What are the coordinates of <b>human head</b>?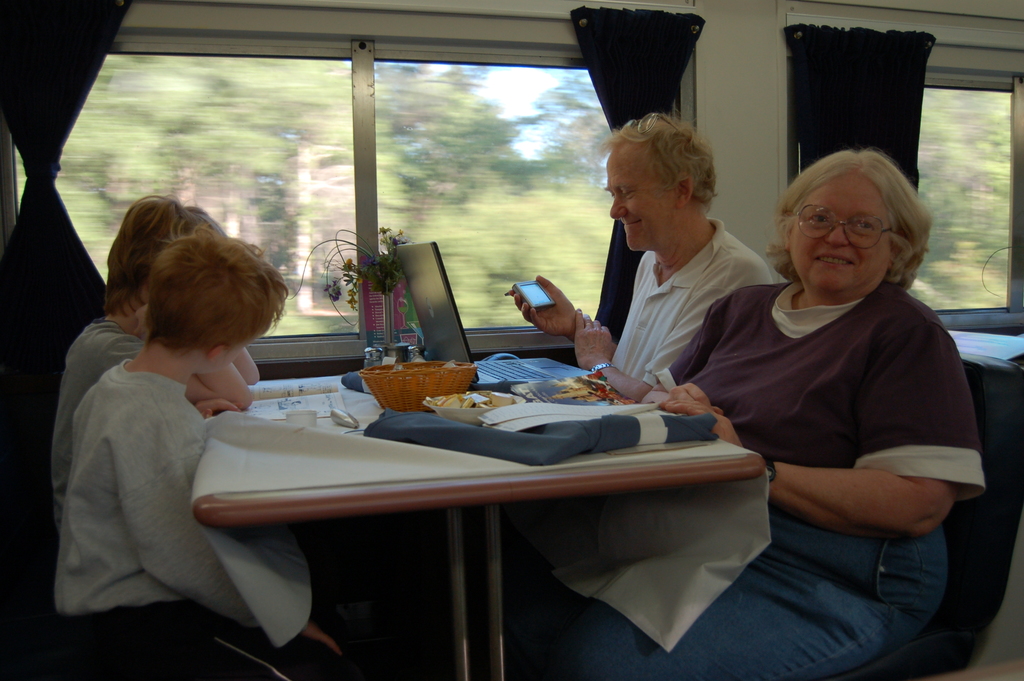
BBox(607, 114, 721, 256).
